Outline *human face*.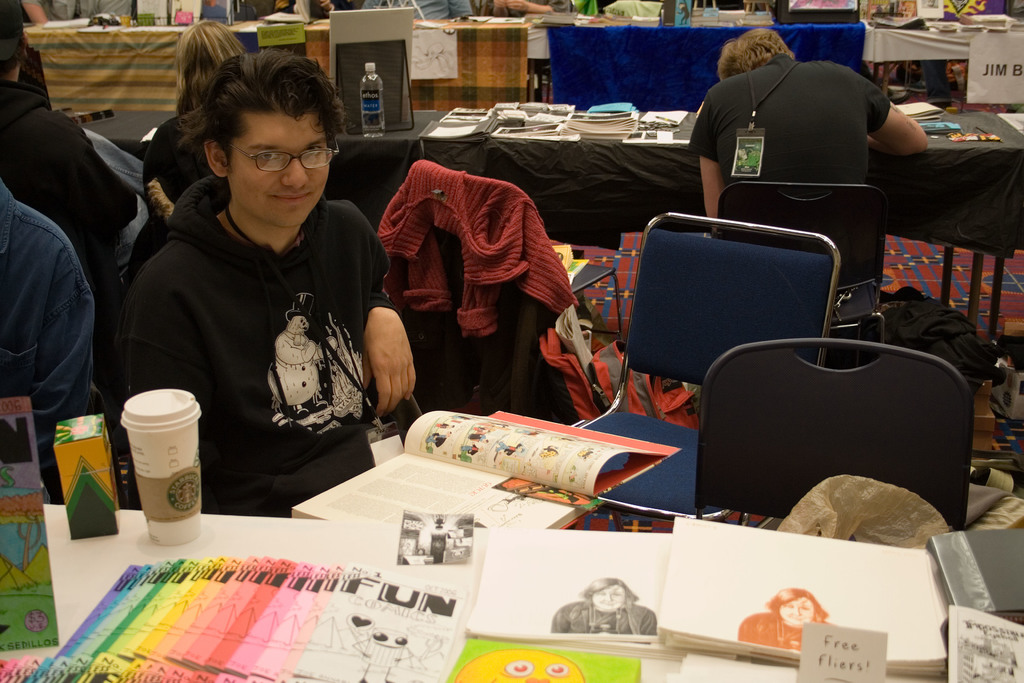
Outline: 225,115,328,227.
